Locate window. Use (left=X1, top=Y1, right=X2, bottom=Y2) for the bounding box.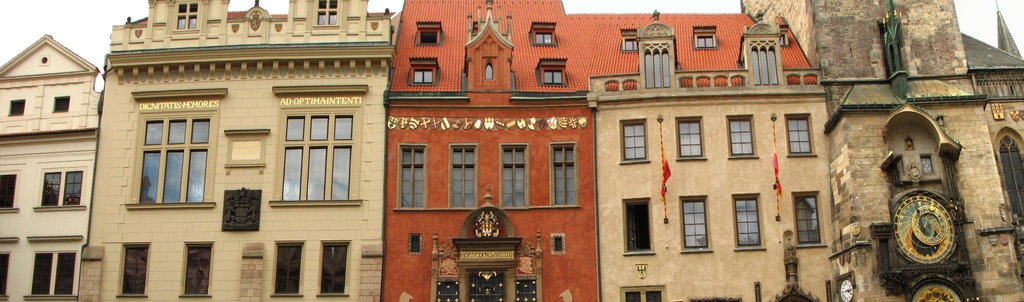
(left=60, top=166, right=86, bottom=210).
